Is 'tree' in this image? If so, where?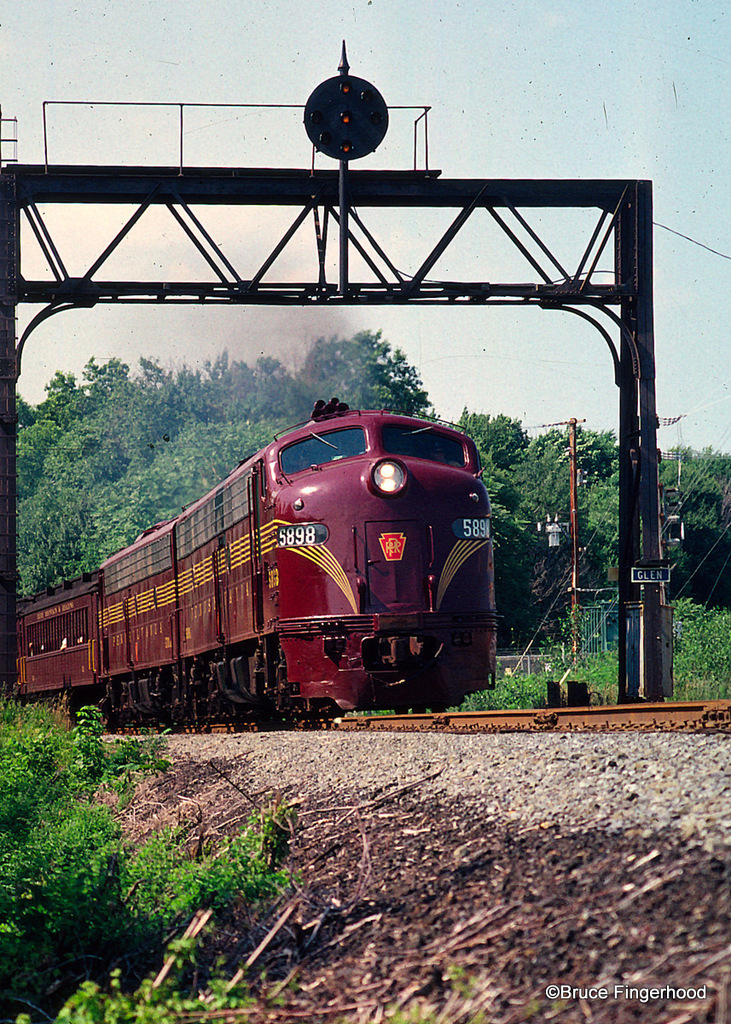
Yes, at l=52, t=396, r=149, b=475.
